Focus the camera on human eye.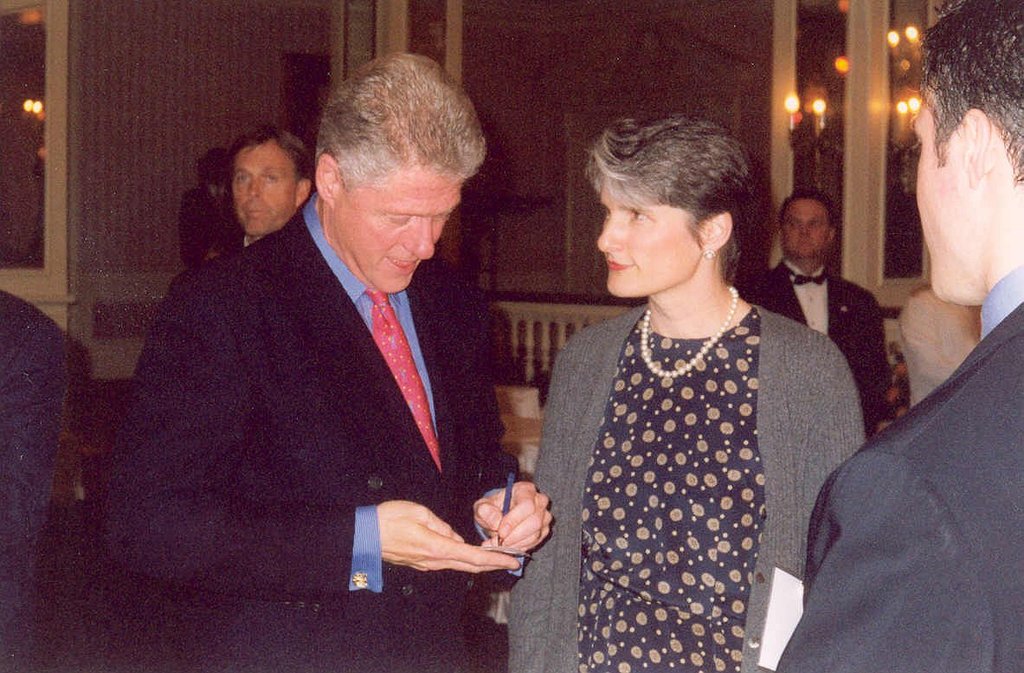
Focus region: <region>430, 210, 452, 225</region>.
